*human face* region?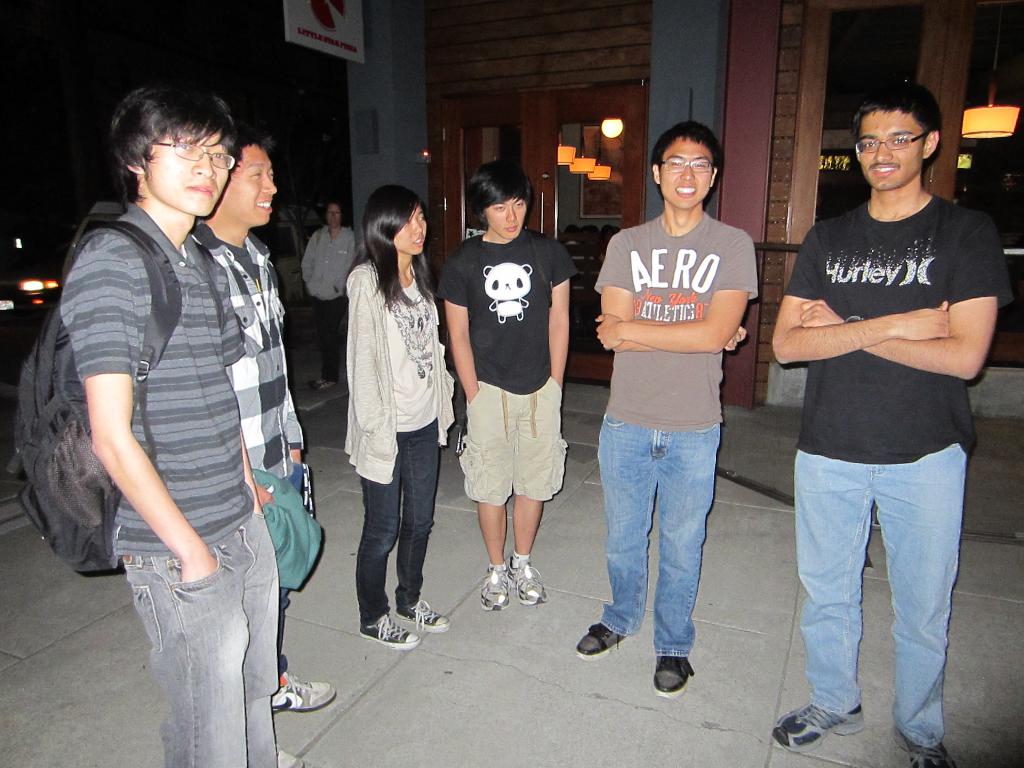
BBox(660, 135, 712, 205)
